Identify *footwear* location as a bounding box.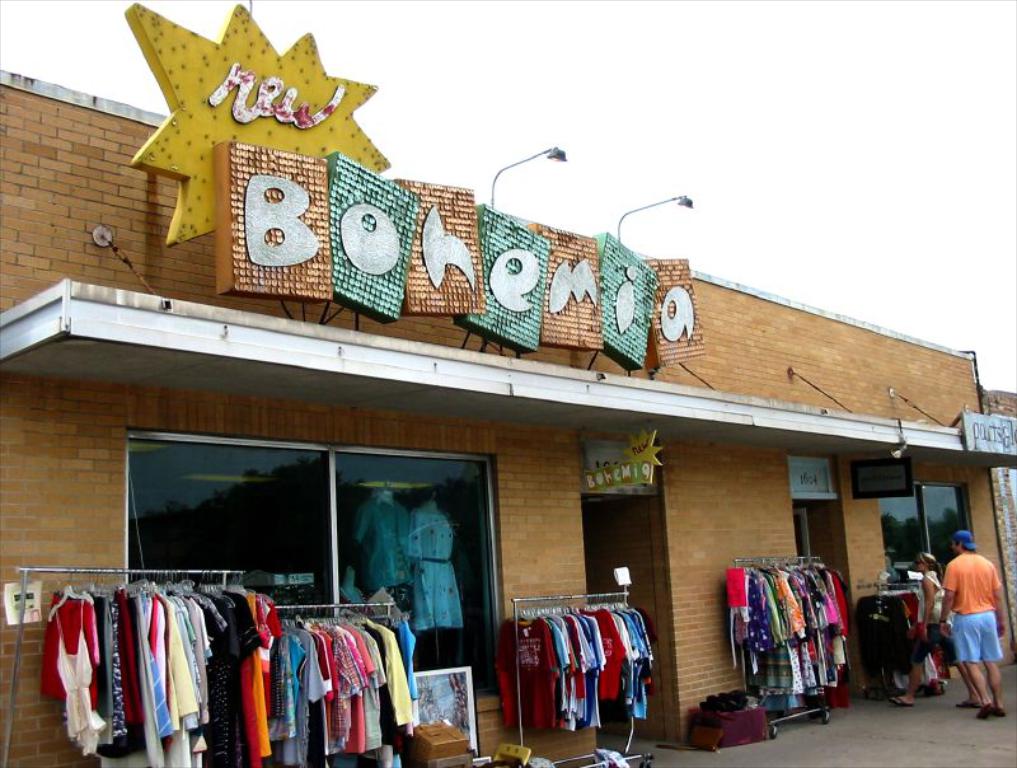
(884, 694, 914, 708).
